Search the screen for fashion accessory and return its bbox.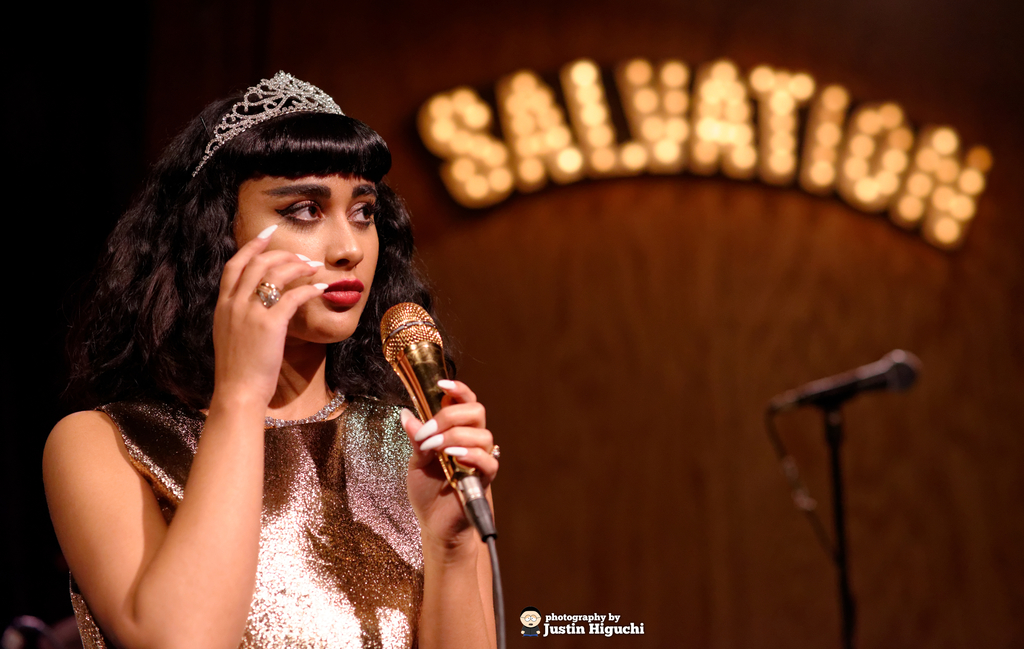
Found: 422 435 441 449.
